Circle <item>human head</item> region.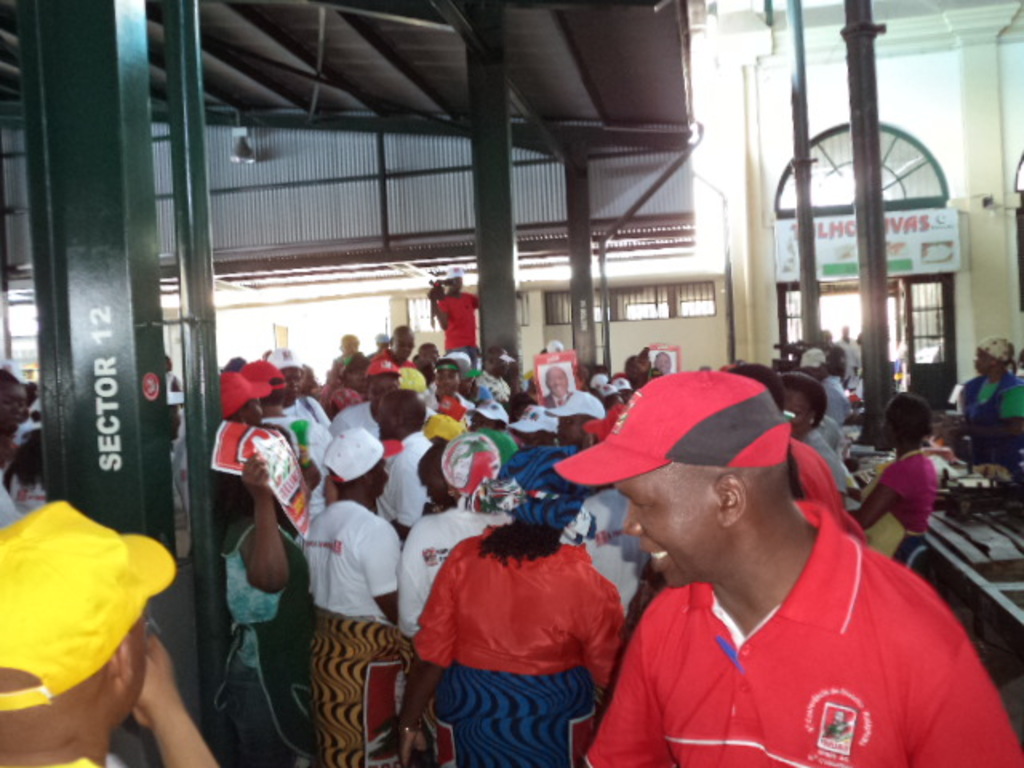
Region: BBox(784, 371, 826, 438).
